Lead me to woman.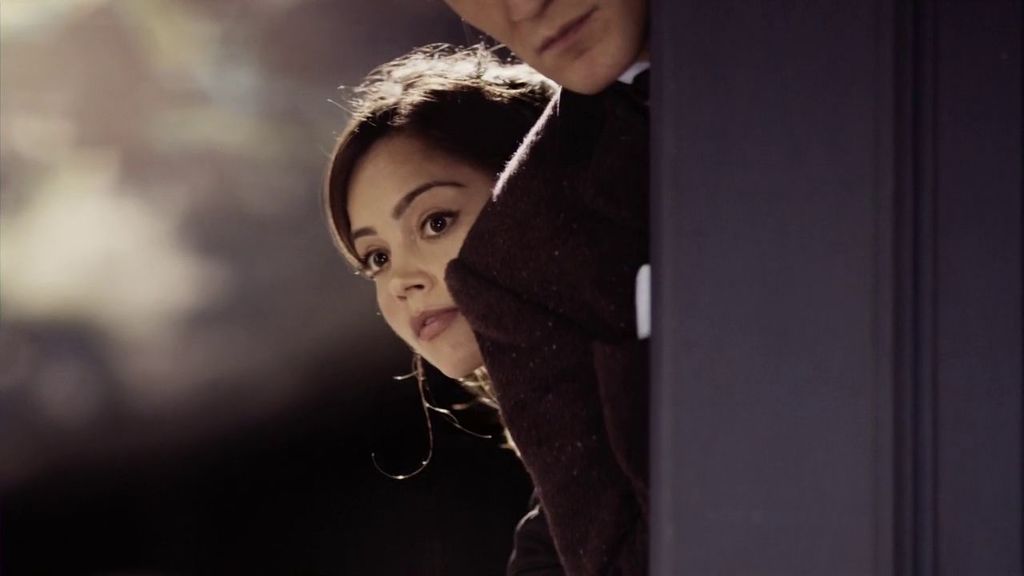
Lead to region(290, 41, 617, 548).
